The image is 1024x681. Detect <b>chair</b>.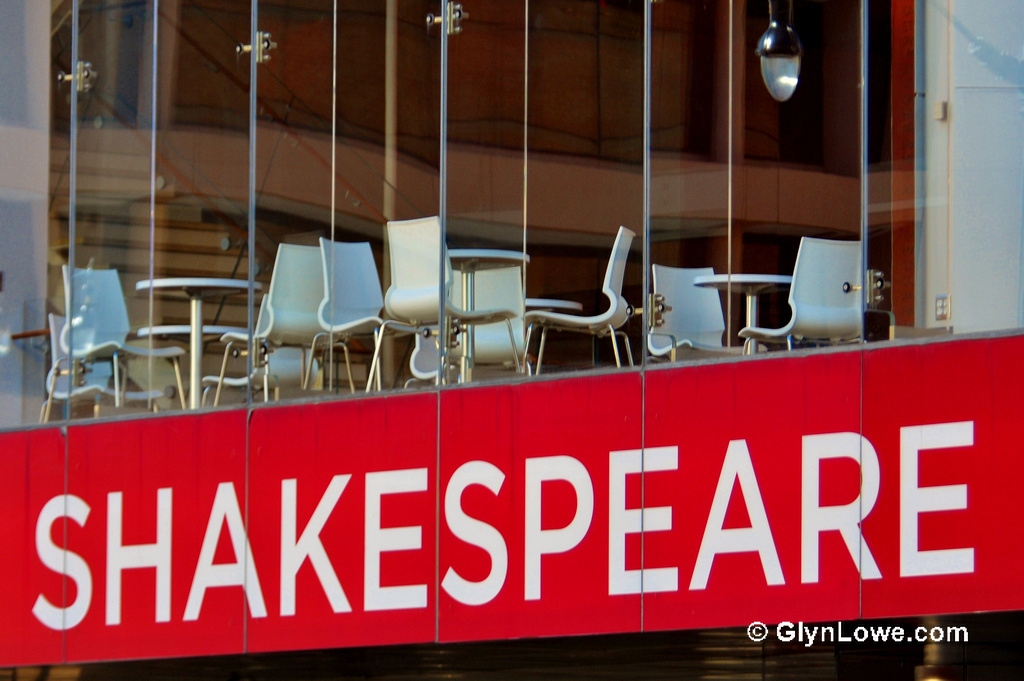
Detection: 357:209:465:396.
